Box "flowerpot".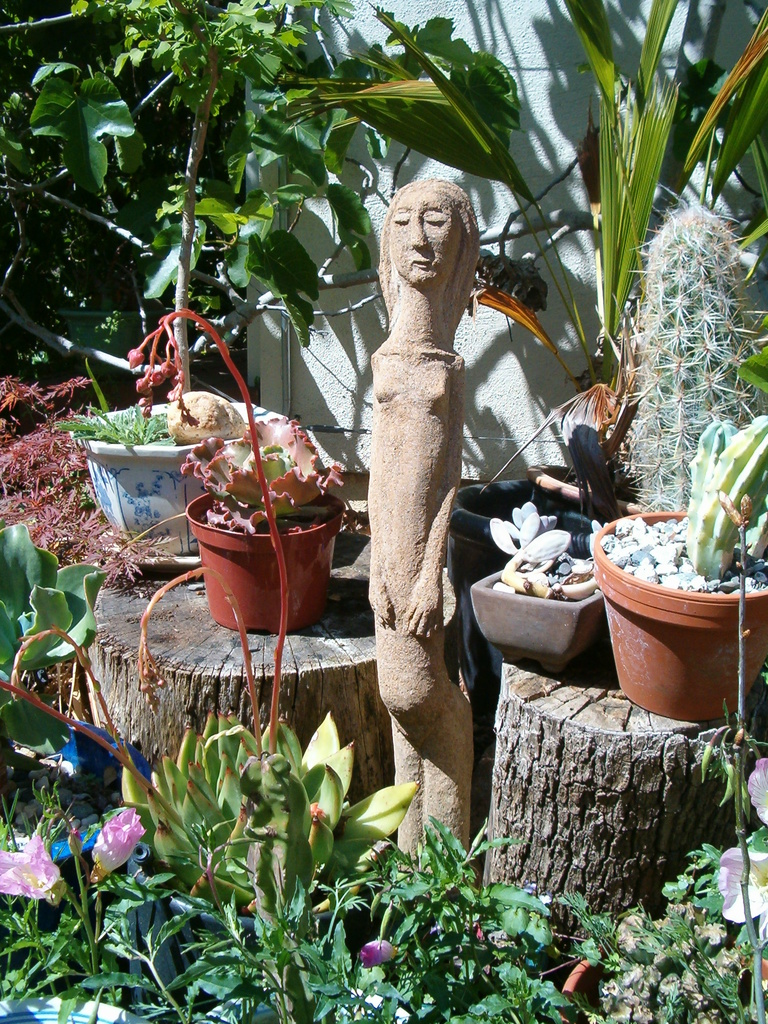
65/399/278/569.
